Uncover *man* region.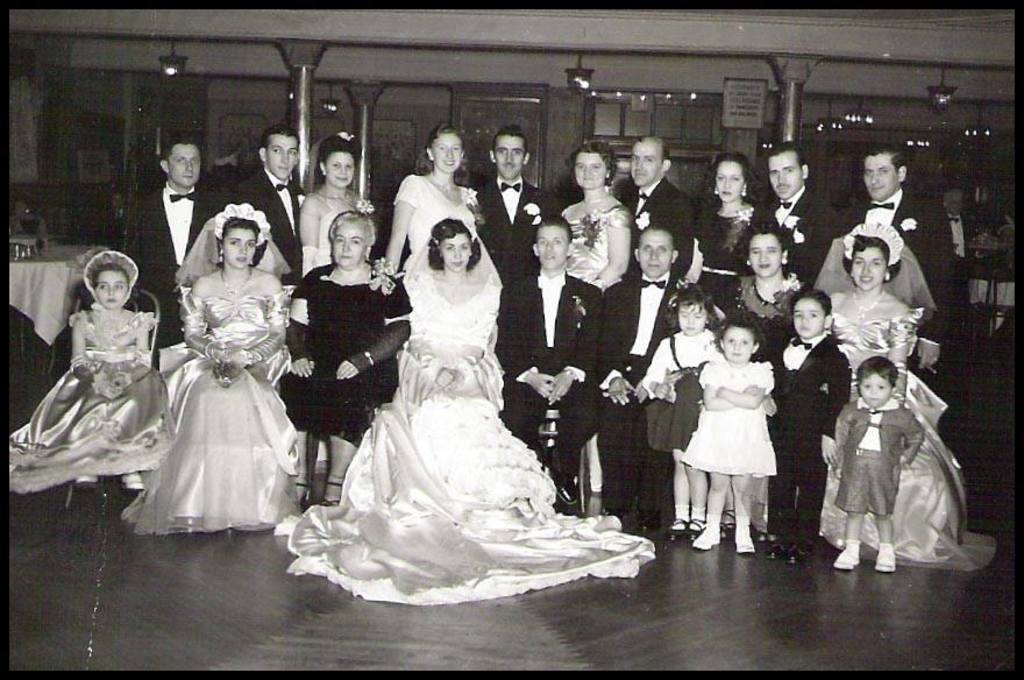
Uncovered: bbox=(756, 135, 839, 295).
